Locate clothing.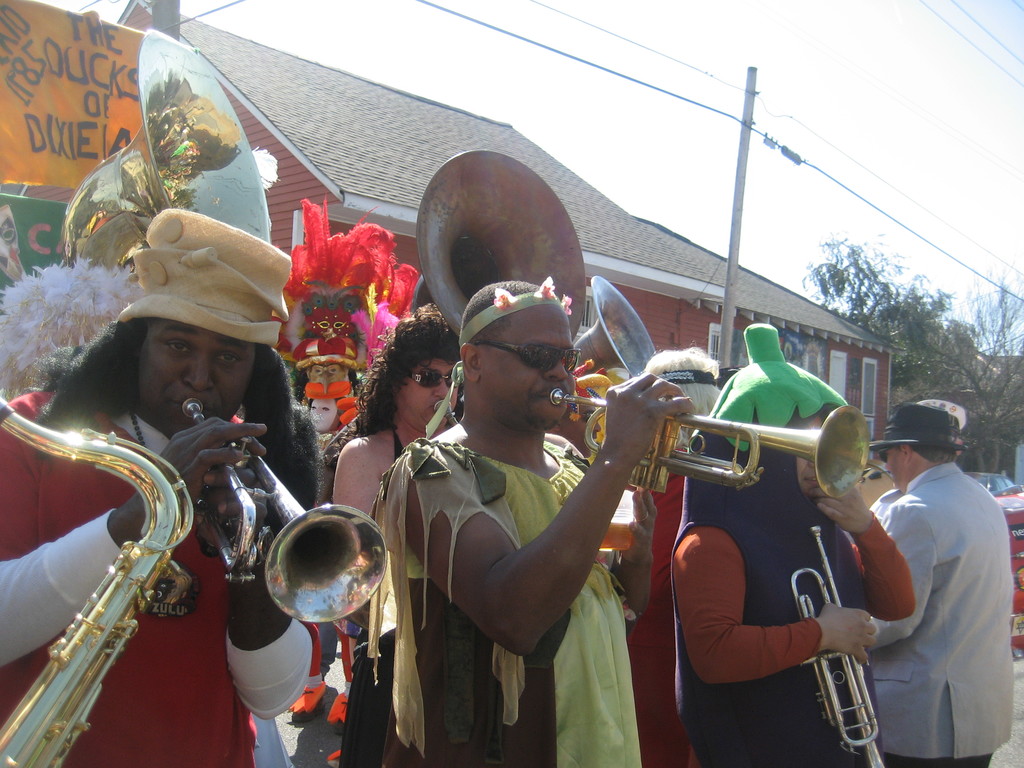
Bounding box: x1=872, y1=458, x2=1014, y2=767.
